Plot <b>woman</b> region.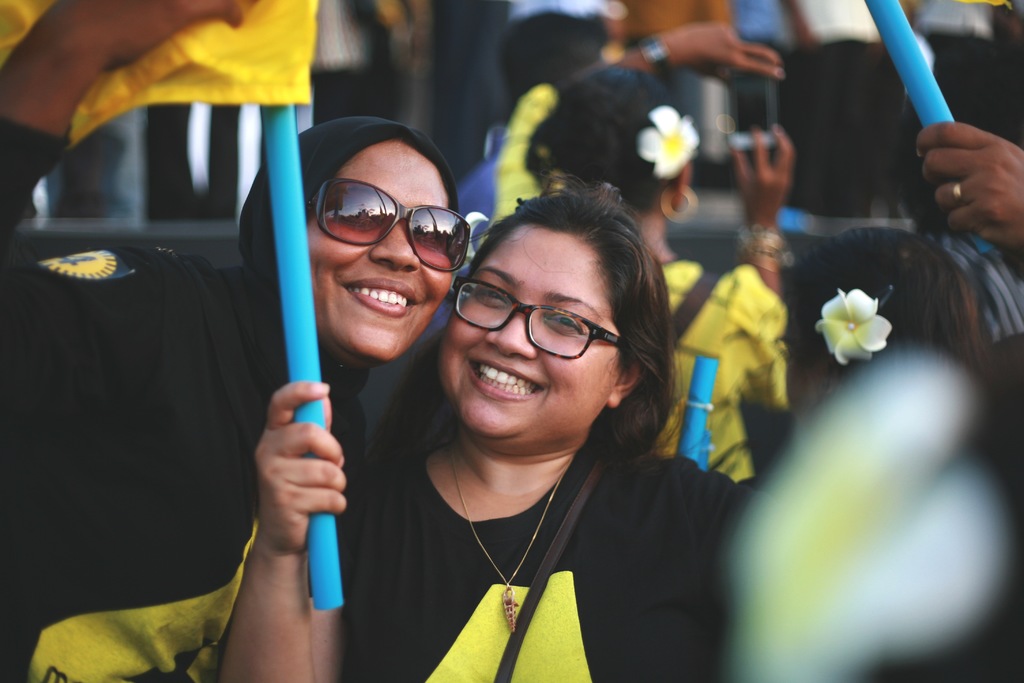
Plotted at (left=525, top=17, right=803, bottom=503).
